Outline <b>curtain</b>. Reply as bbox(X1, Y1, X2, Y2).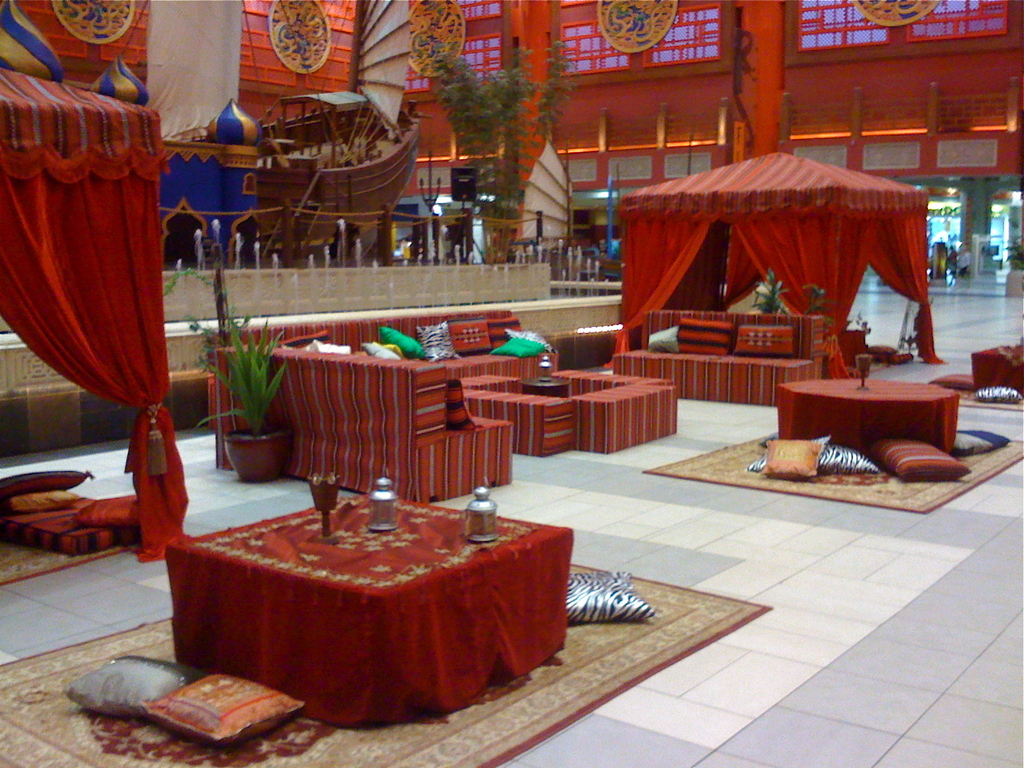
bbox(731, 213, 872, 378).
